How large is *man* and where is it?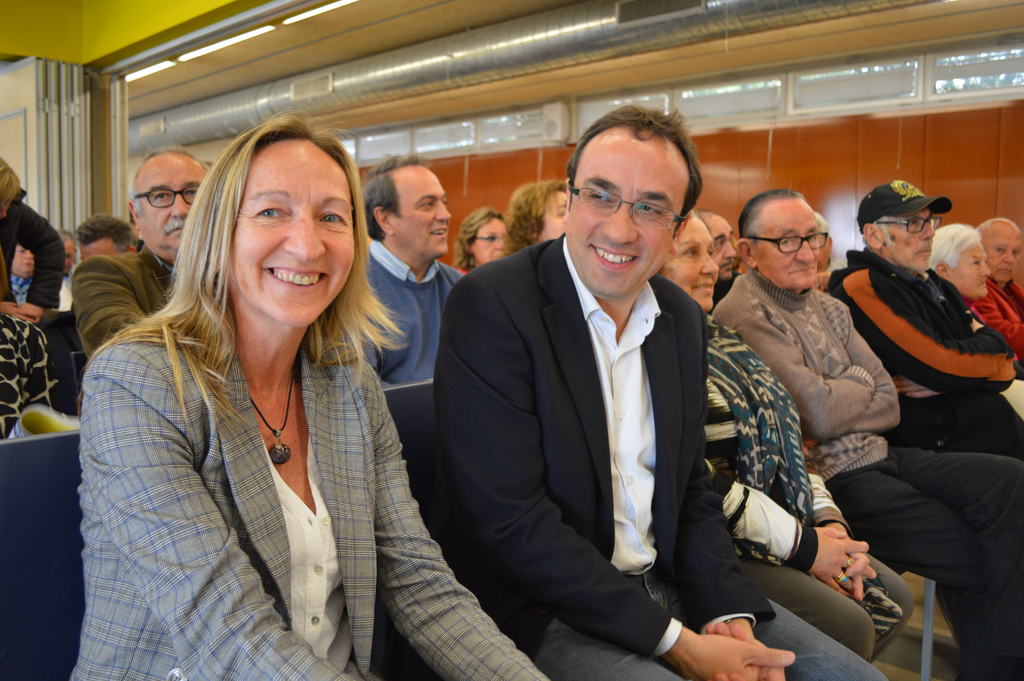
Bounding box: crop(67, 144, 213, 360).
